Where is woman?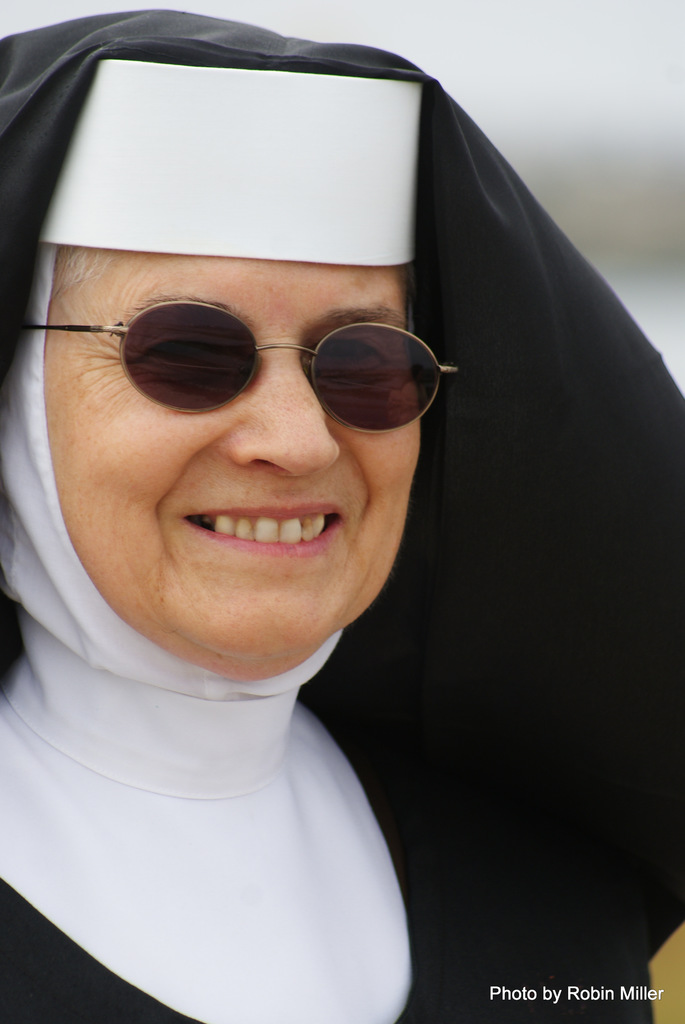
detection(0, 7, 585, 1016).
